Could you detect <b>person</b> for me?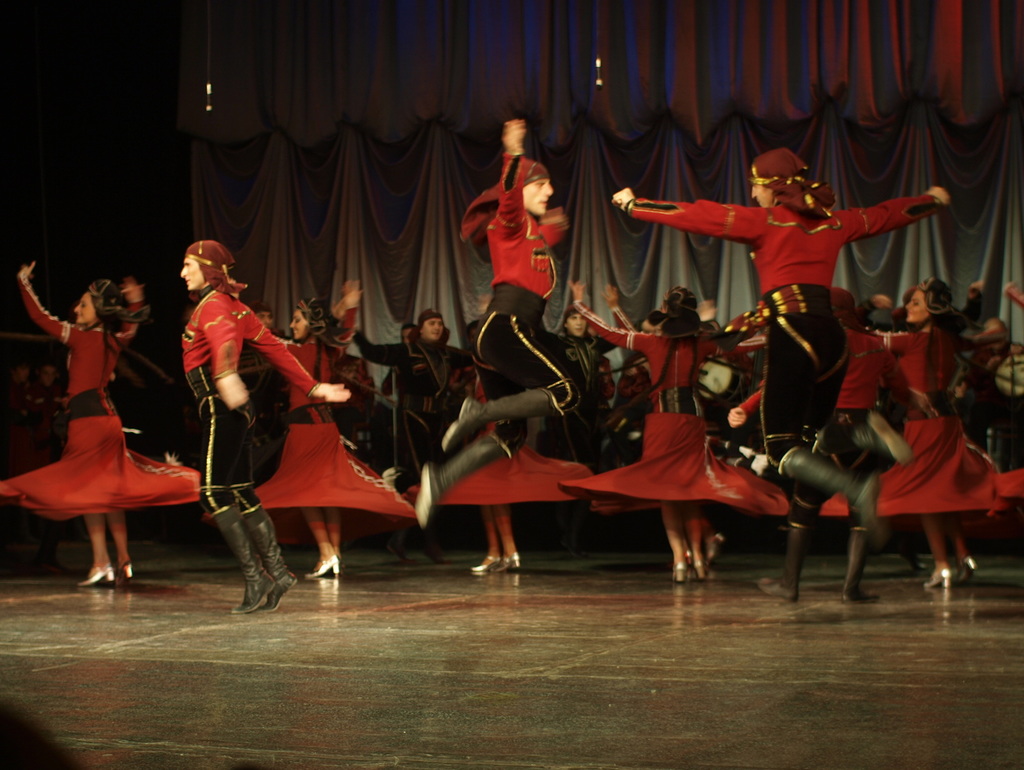
Detection result: 409, 127, 584, 535.
